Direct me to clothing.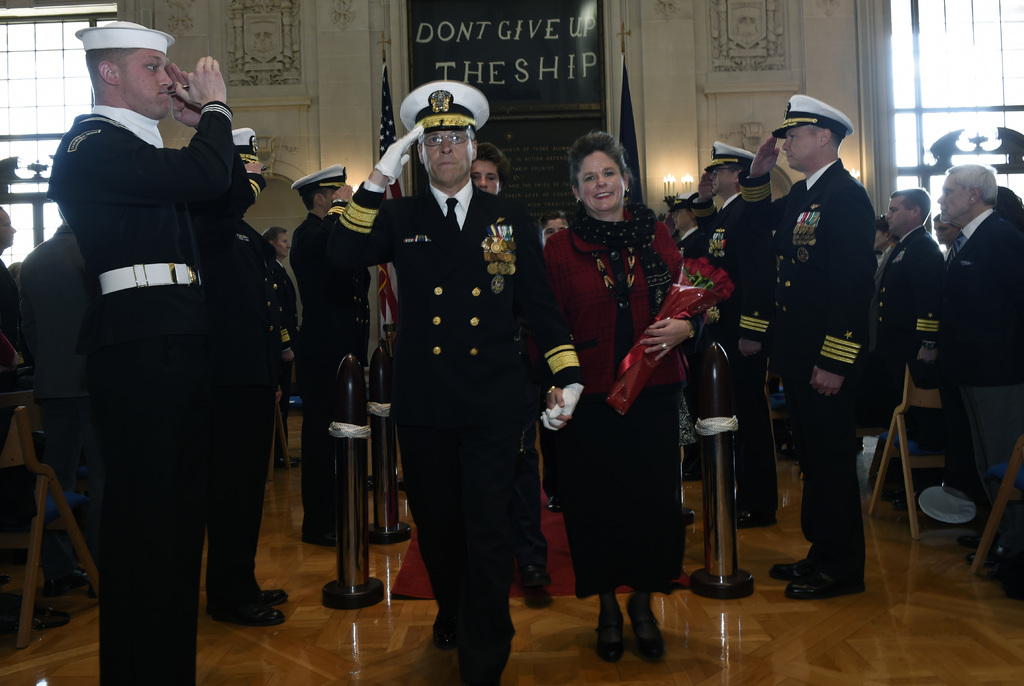
Direction: [286,197,357,537].
